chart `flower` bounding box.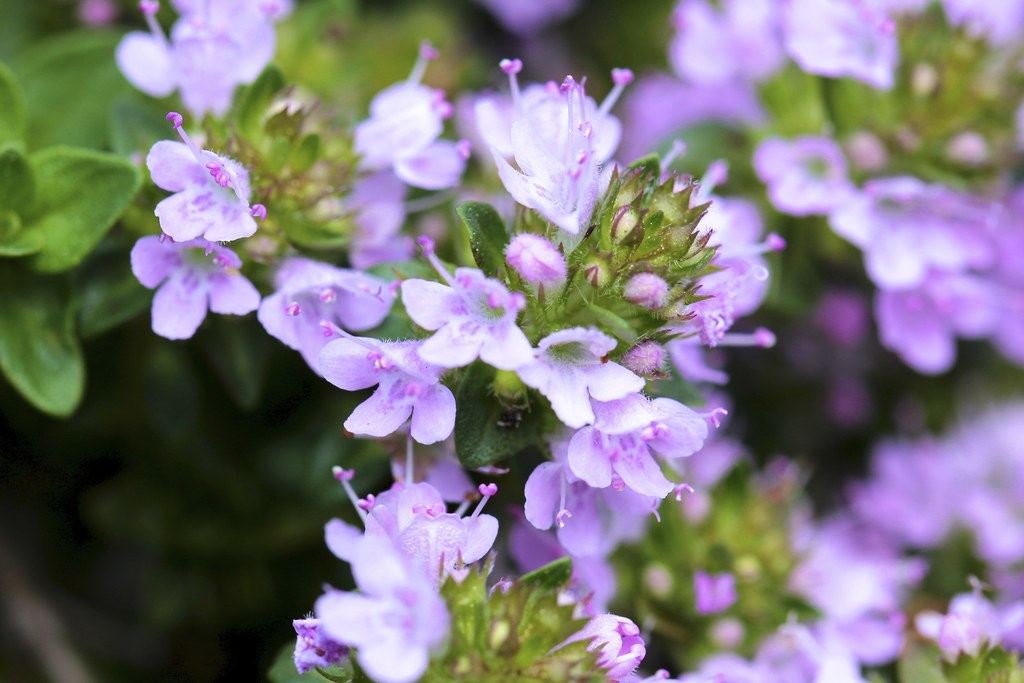
Charted: (289,465,512,682).
